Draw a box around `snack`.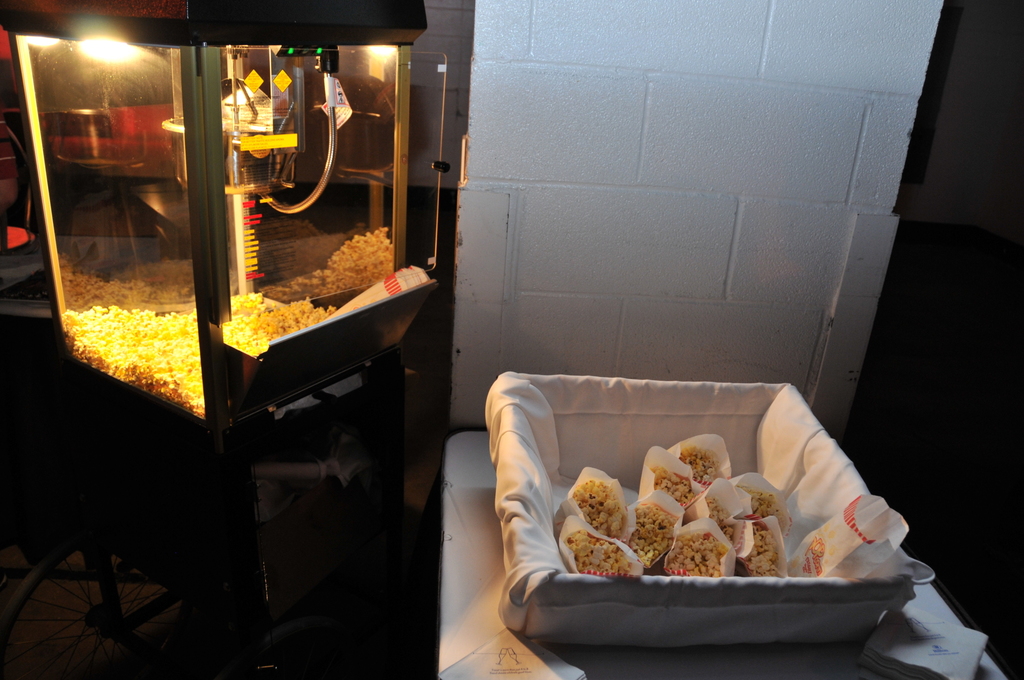
region(623, 501, 671, 568).
